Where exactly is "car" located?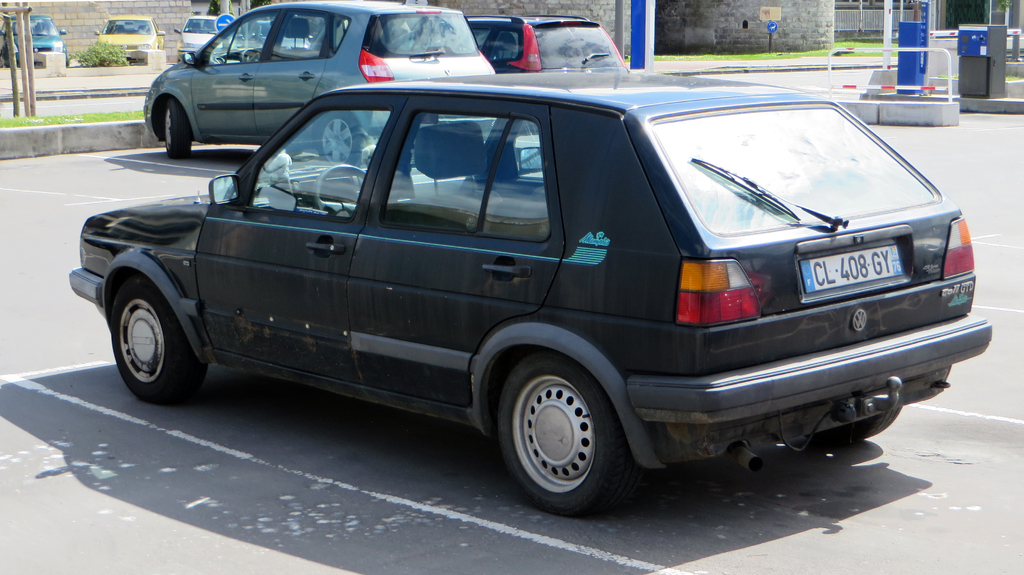
Its bounding box is [0, 12, 74, 66].
